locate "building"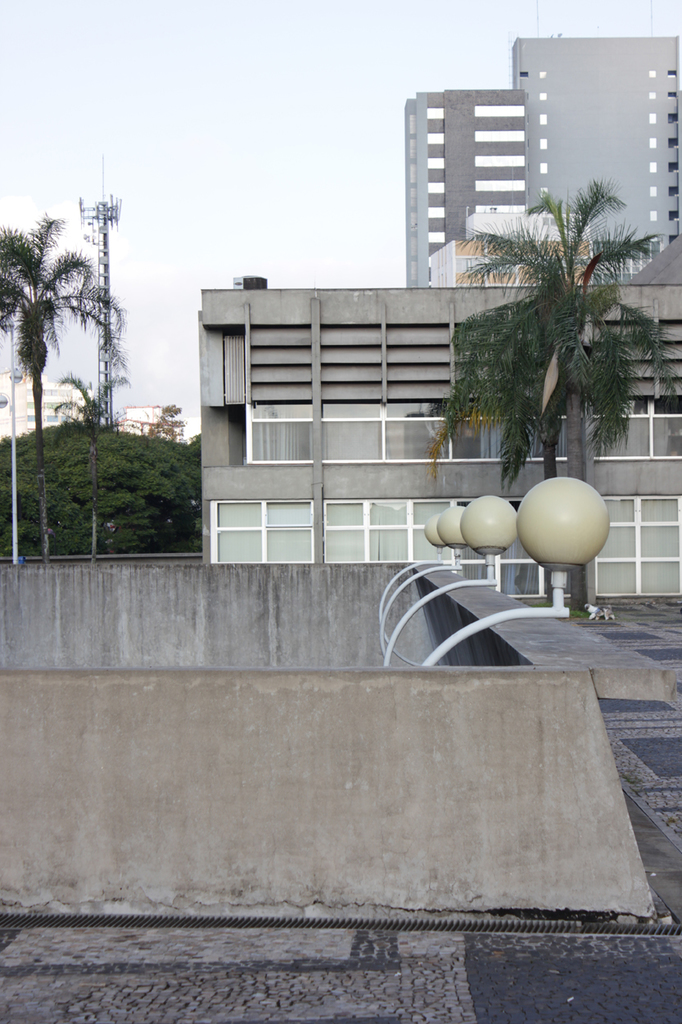
200,37,679,596
